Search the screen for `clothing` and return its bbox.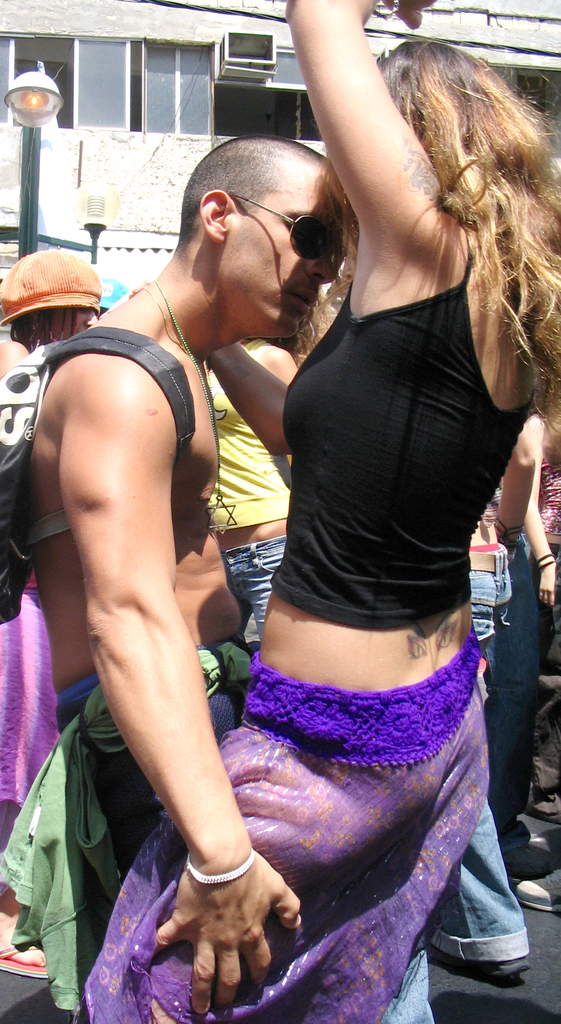
Found: [left=484, top=514, right=549, bottom=877].
